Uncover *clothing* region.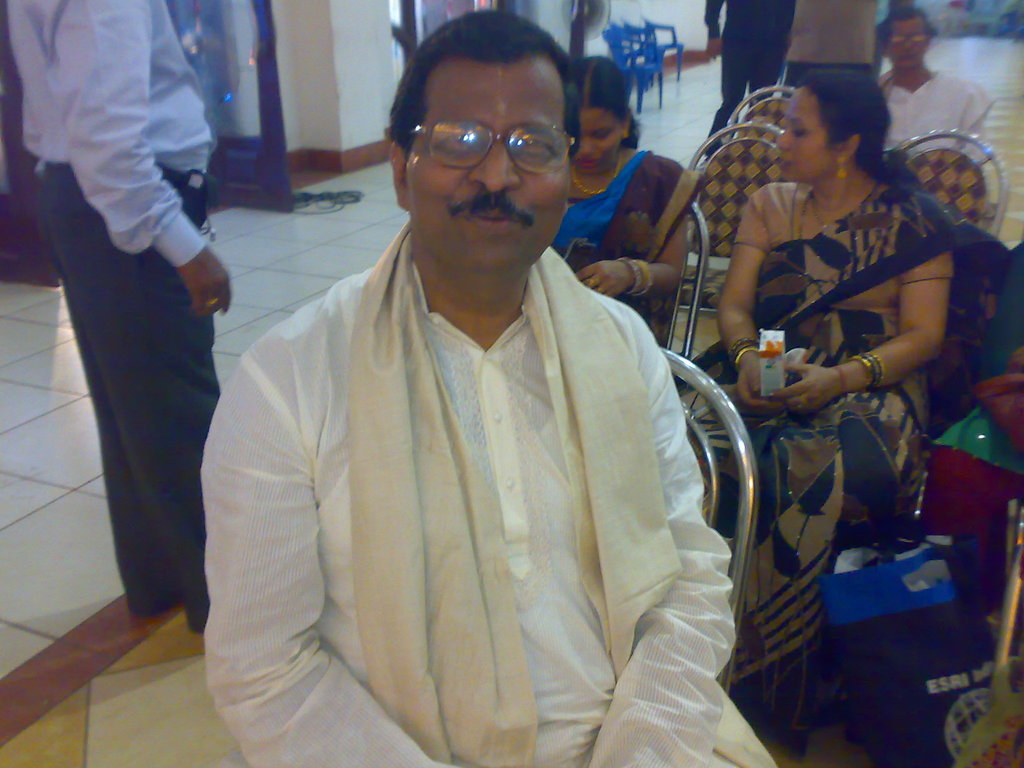
Uncovered: [199, 214, 782, 767].
